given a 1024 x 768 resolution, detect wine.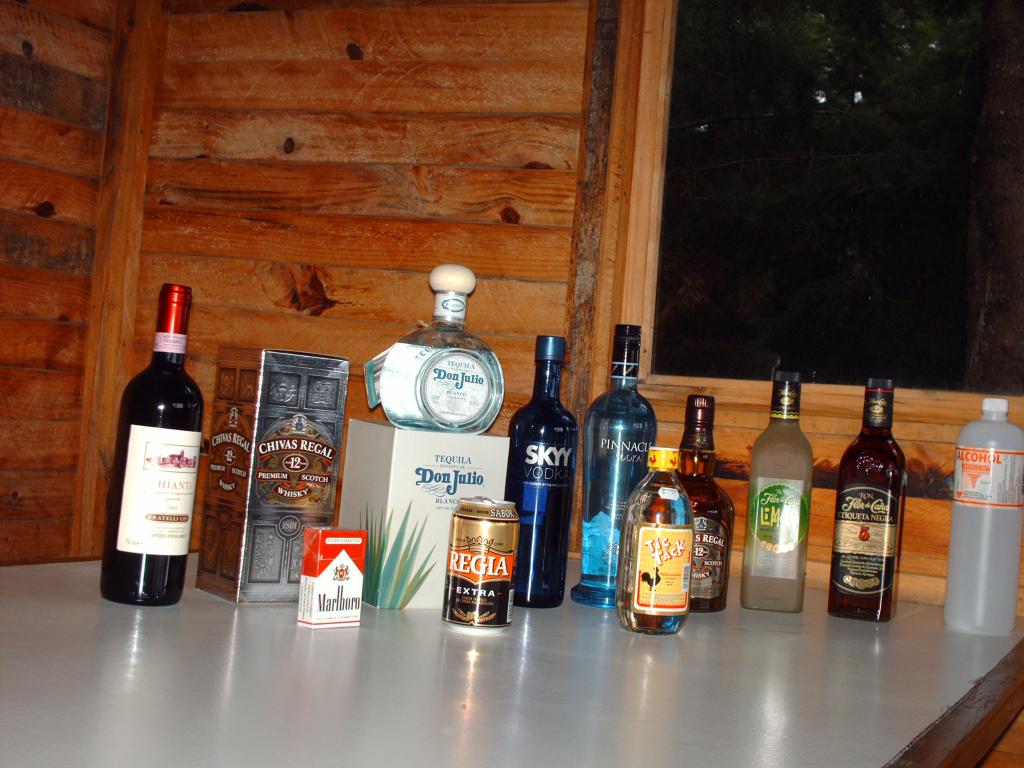
select_region(670, 396, 735, 612).
